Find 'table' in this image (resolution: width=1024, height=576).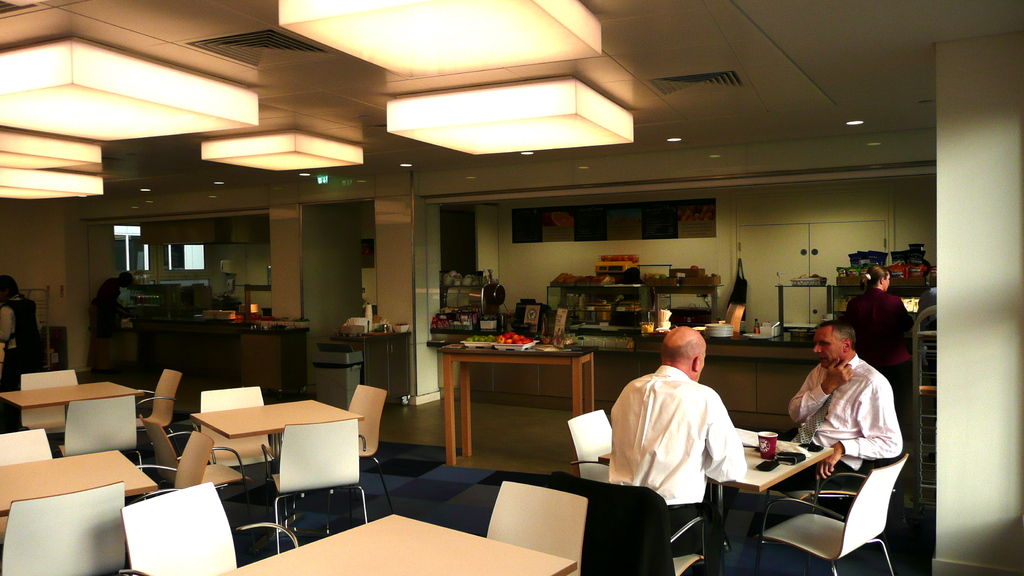
[left=217, top=514, right=575, bottom=575].
